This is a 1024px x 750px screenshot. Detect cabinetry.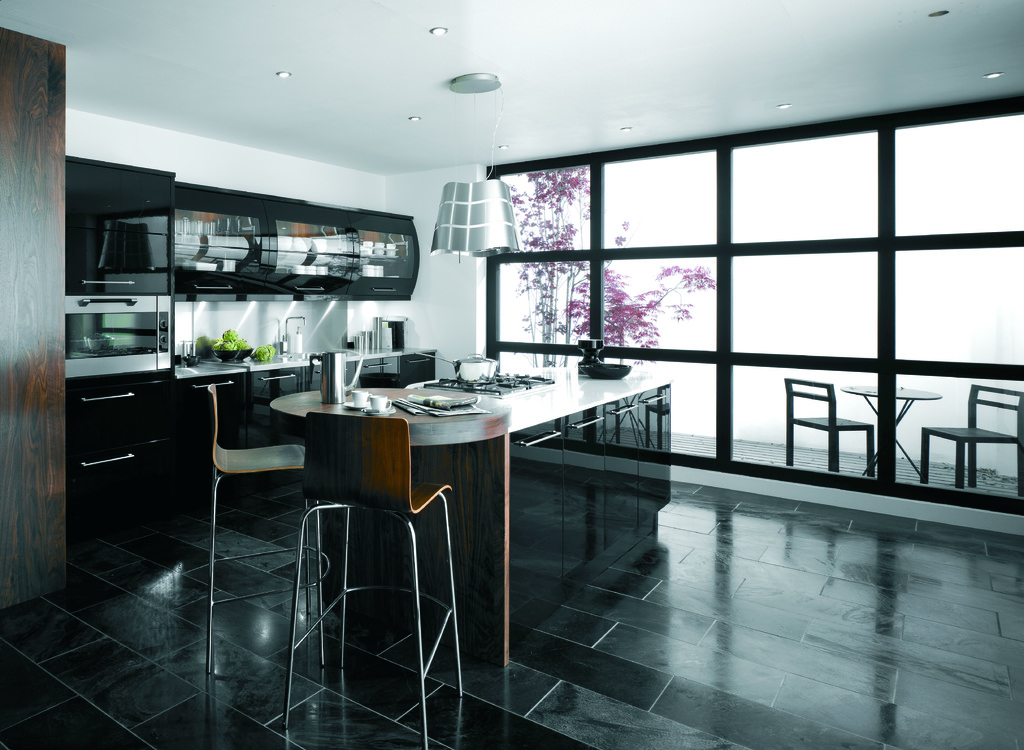
78,376,179,463.
